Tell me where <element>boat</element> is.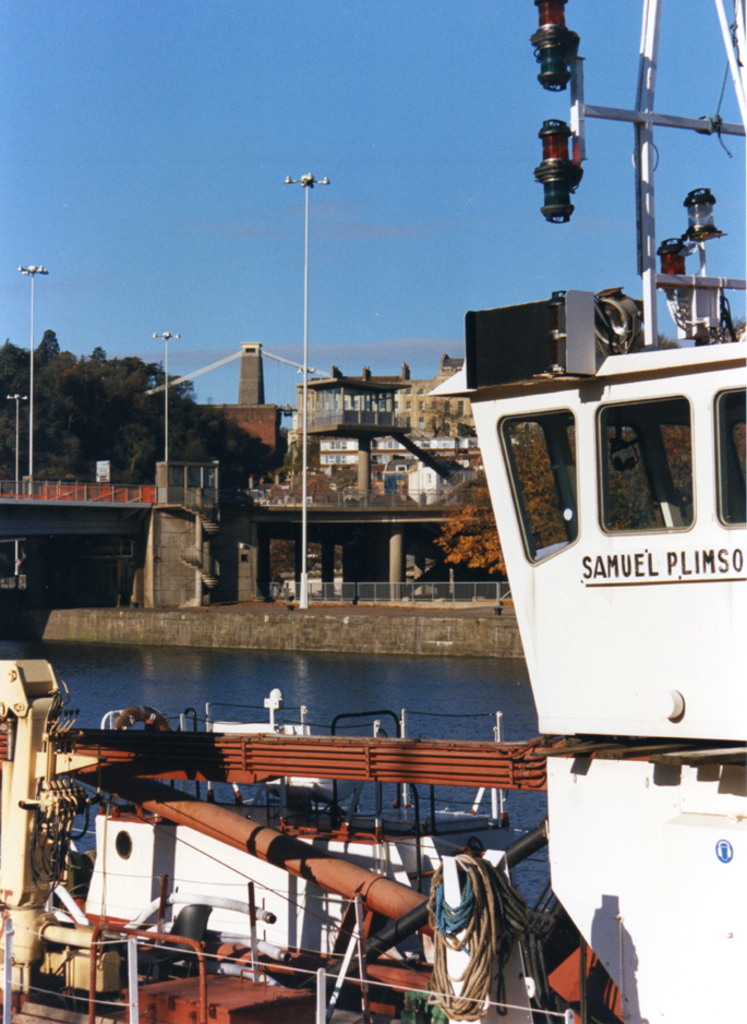
<element>boat</element> is at select_region(326, 0, 746, 1023).
